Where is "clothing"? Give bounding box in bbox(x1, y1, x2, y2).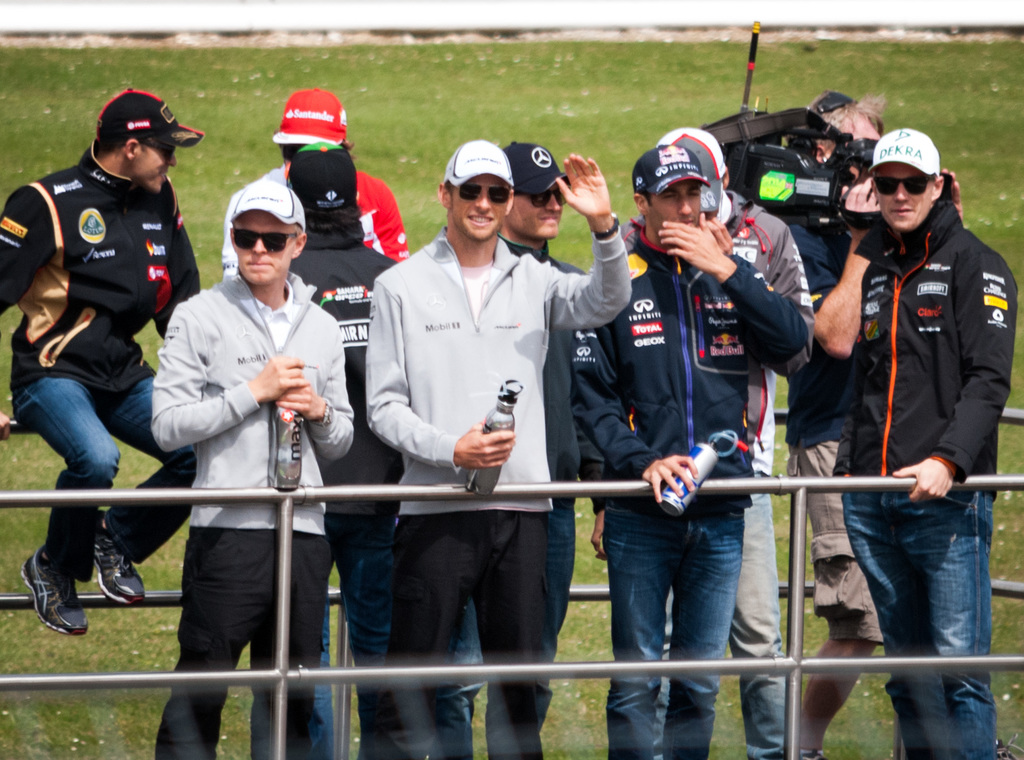
bbox(146, 184, 347, 723).
